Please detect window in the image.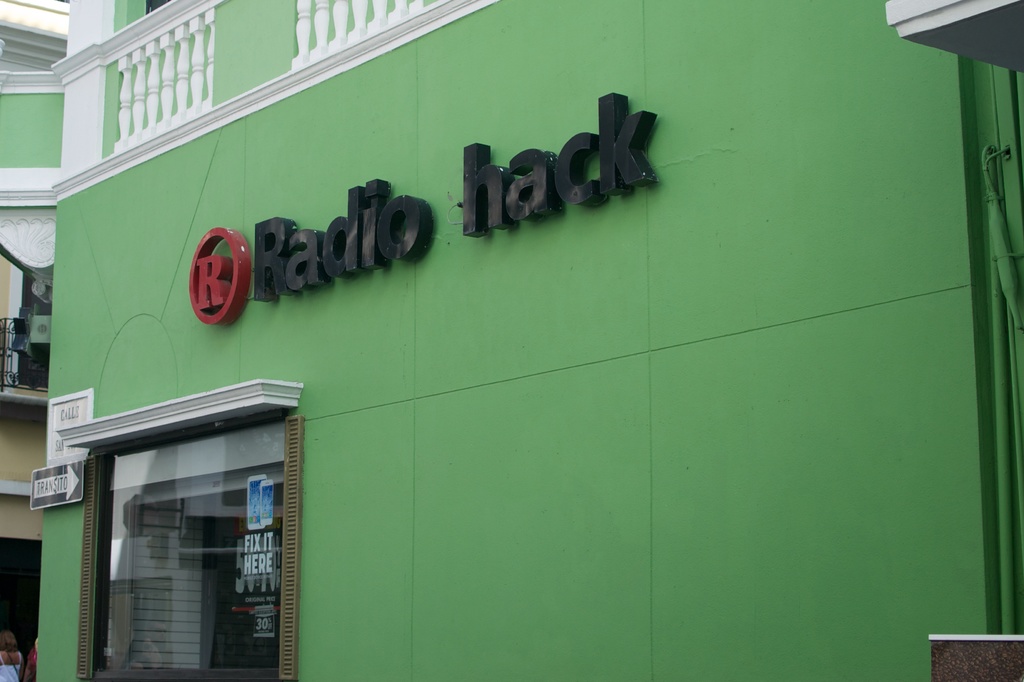
(left=62, top=390, right=292, bottom=658).
